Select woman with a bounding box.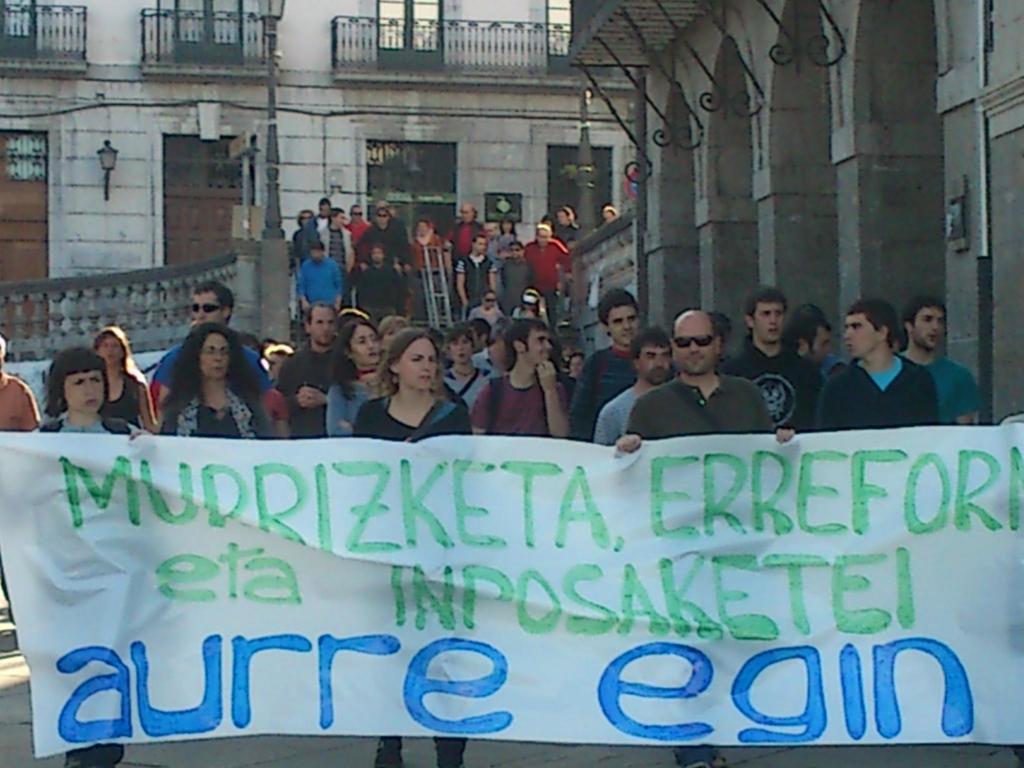
detection(436, 324, 494, 418).
